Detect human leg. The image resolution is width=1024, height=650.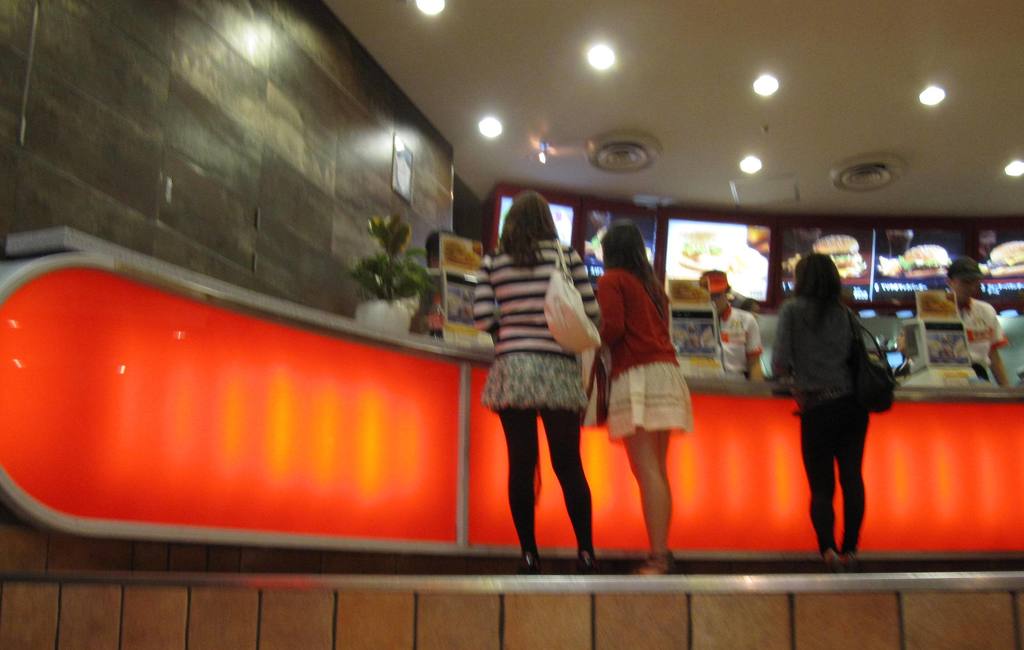
(541, 355, 596, 574).
